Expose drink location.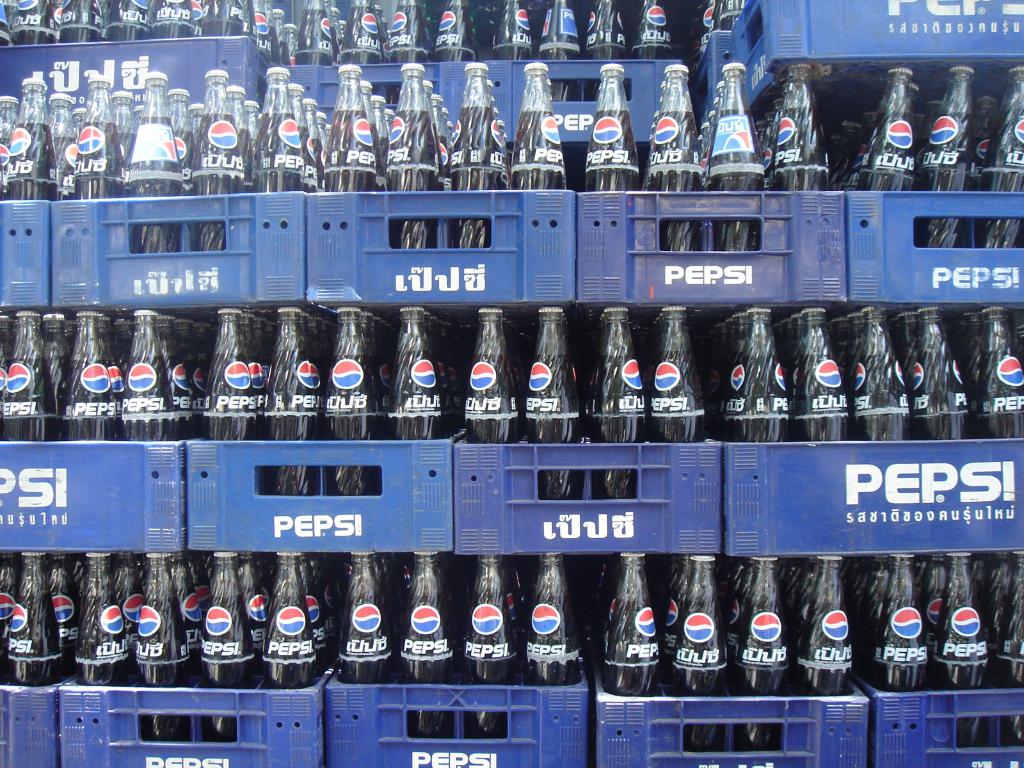
Exposed at x1=191, y1=113, x2=248, y2=248.
